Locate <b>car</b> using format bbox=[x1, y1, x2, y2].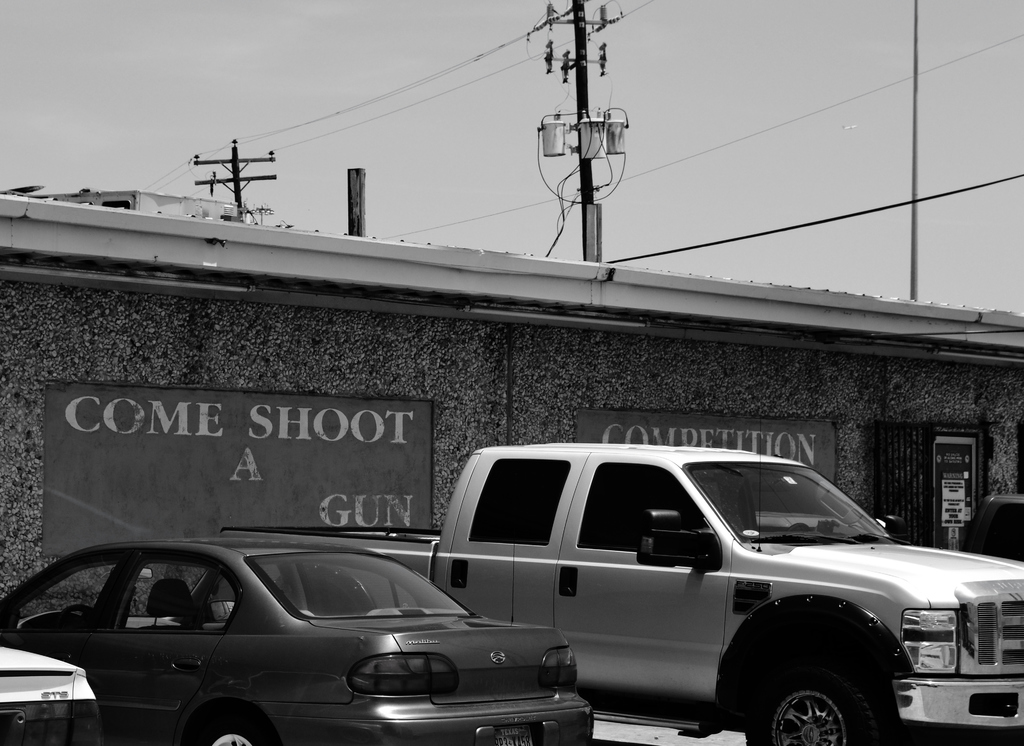
bbox=[0, 644, 98, 745].
